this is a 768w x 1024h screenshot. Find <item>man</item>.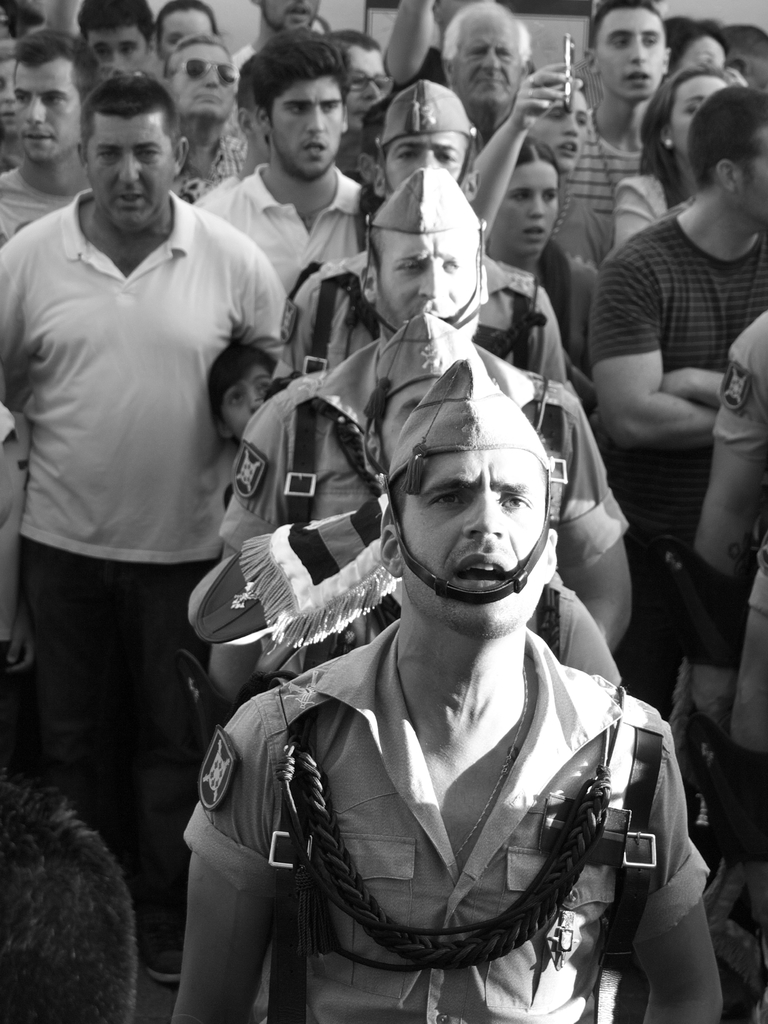
Bounding box: l=223, t=165, r=632, b=648.
